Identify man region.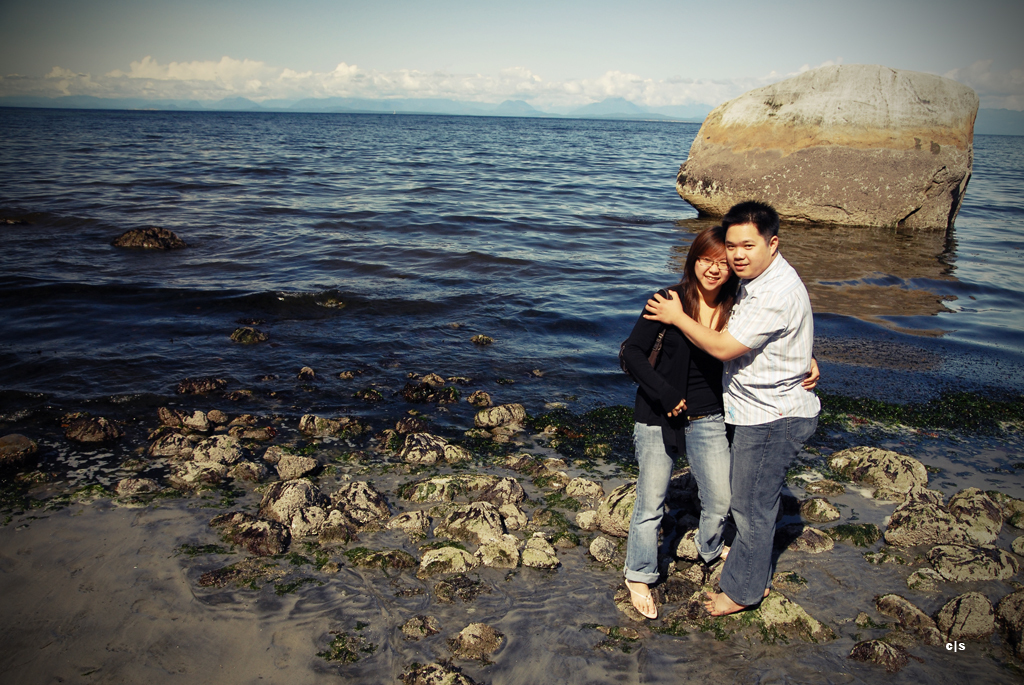
Region: left=641, top=199, right=823, bottom=618.
